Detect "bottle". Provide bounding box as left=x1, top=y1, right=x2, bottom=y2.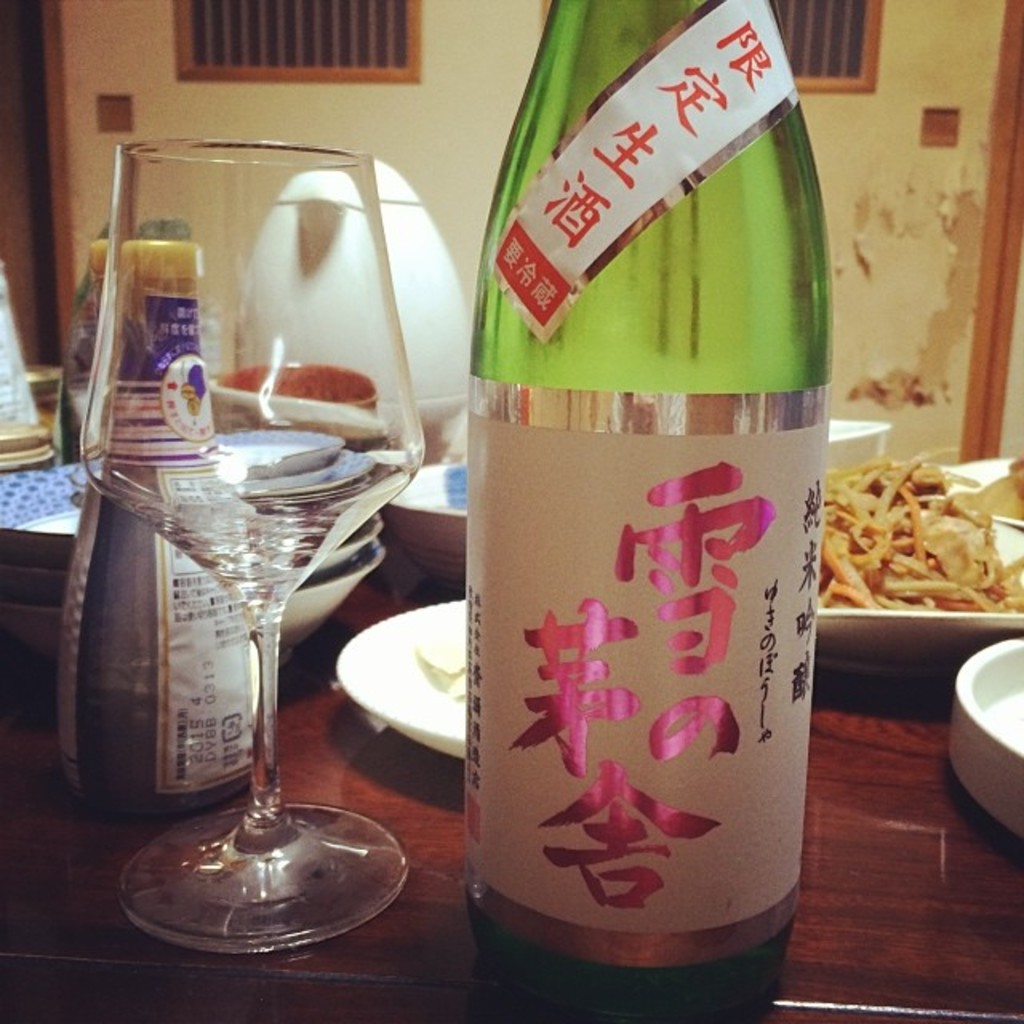
left=454, top=0, right=870, bottom=962.
